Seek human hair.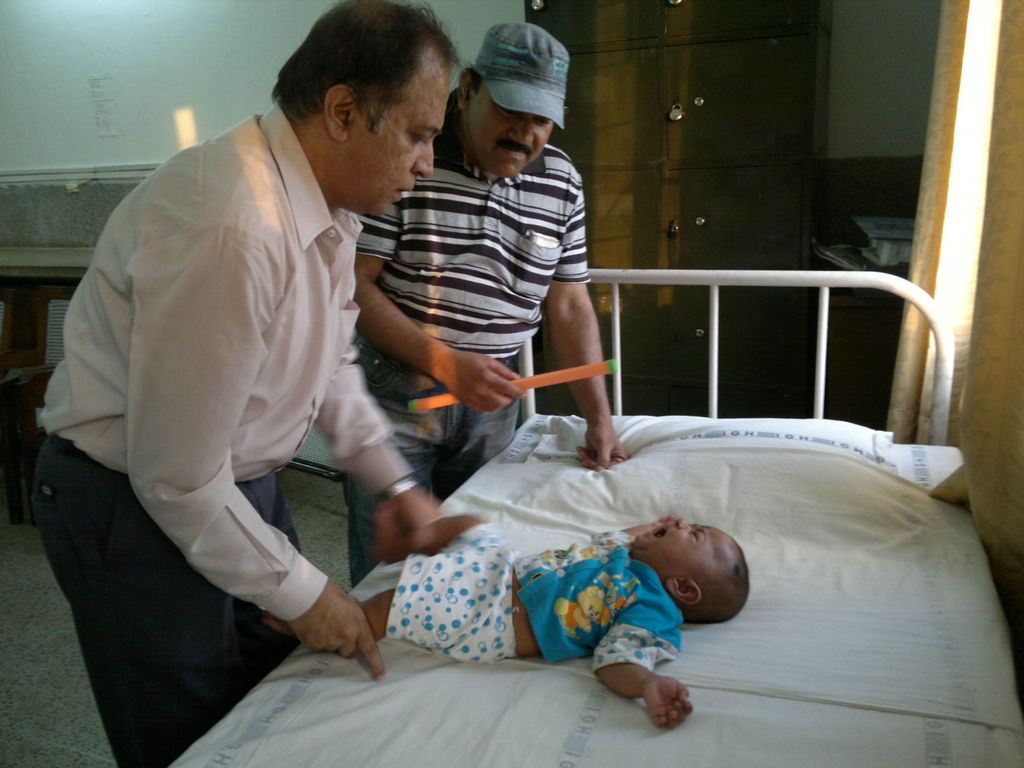
<bbox>253, 15, 457, 151</bbox>.
